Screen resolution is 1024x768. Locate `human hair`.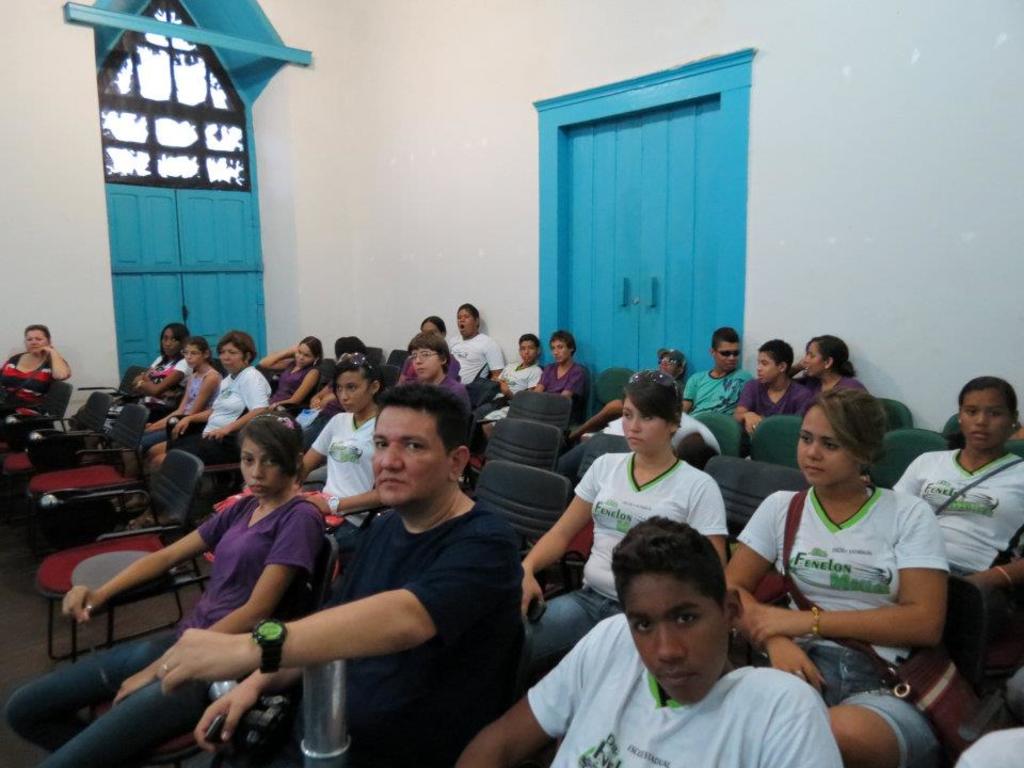
548, 329, 578, 356.
